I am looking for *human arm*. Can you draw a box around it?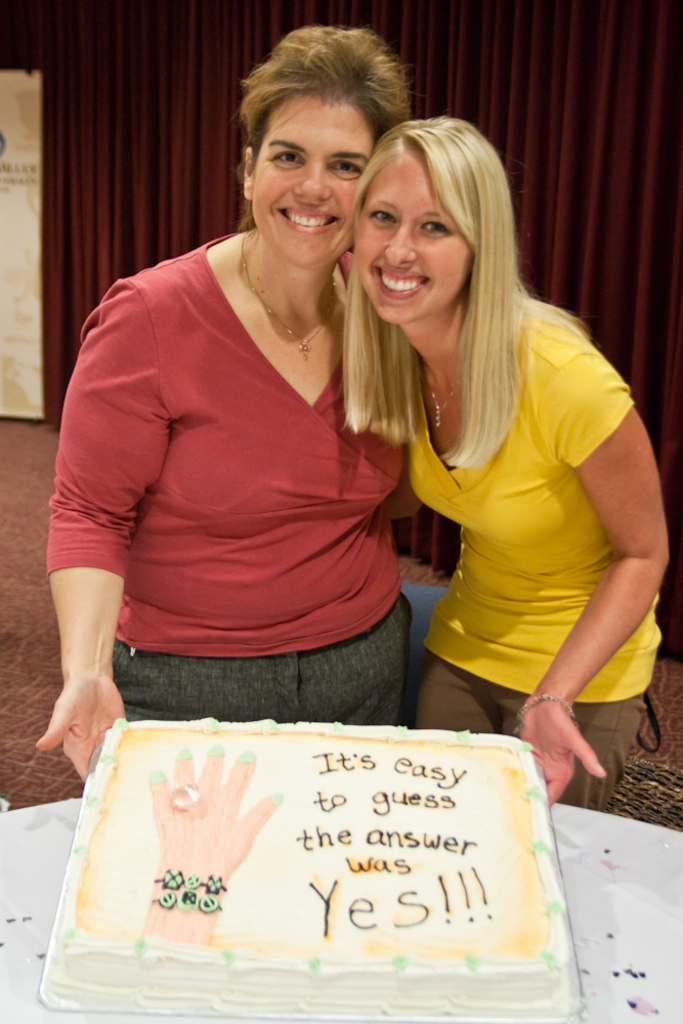
Sure, the bounding box is bbox=(511, 349, 675, 803).
